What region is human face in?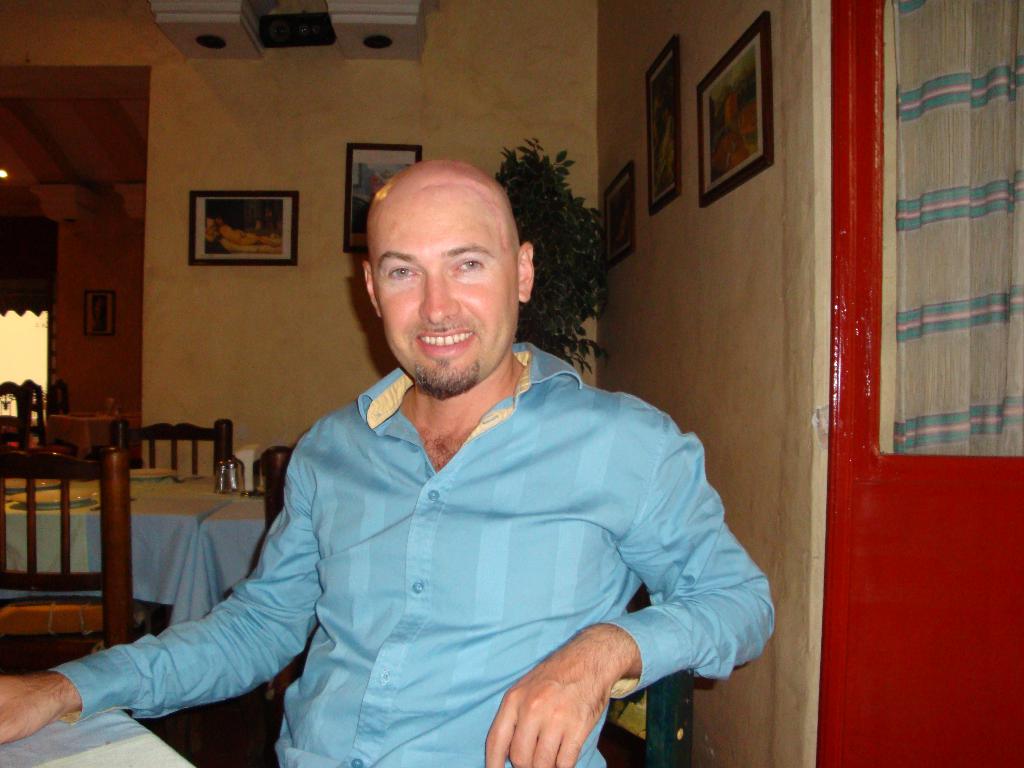
pyautogui.locateOnScreen(385, 207, 517, 399).
